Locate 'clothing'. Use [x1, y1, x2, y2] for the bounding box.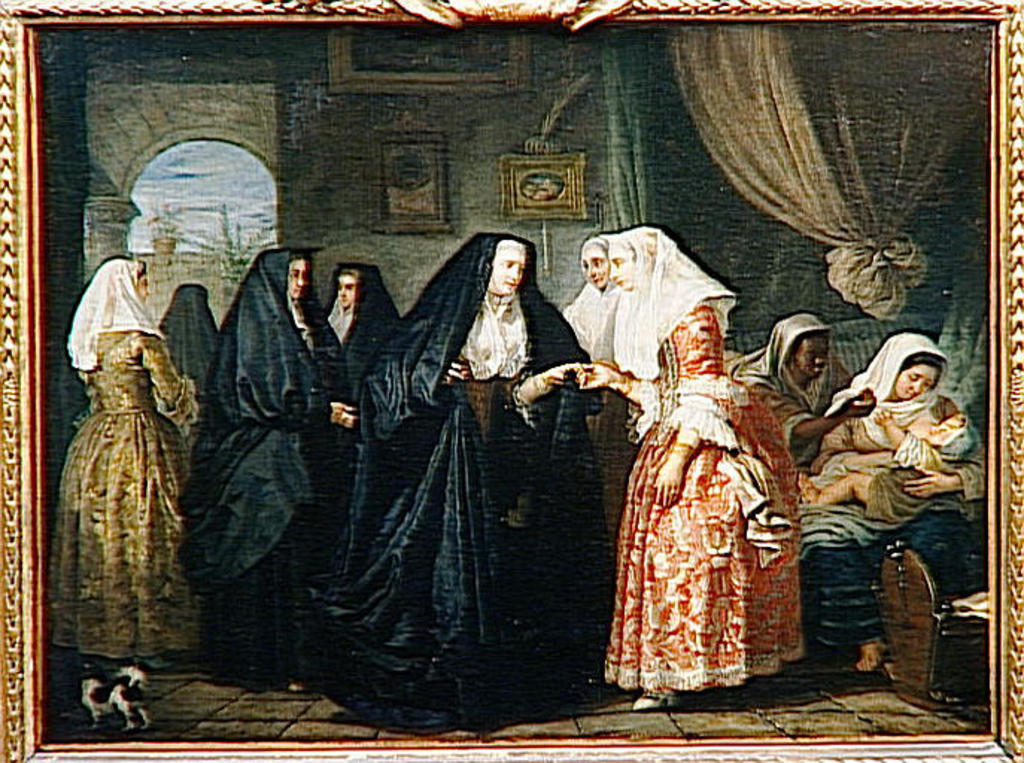
[729, 314, 848, 471].
